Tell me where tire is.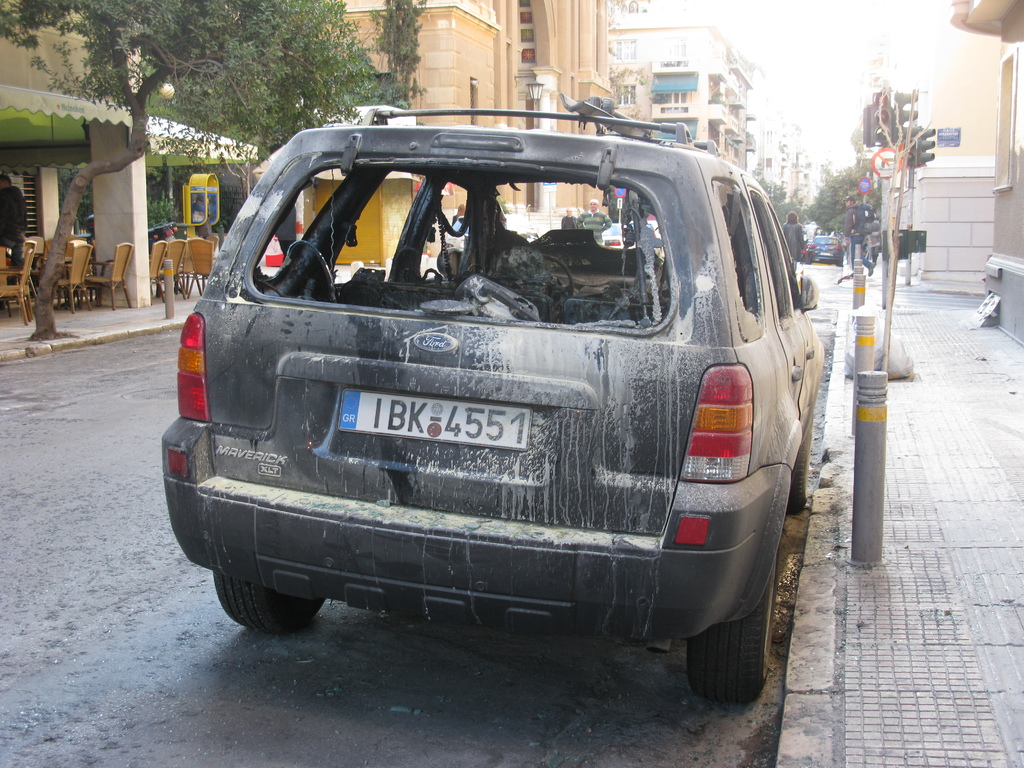
tire is at l=787, t=392, r=816, b=508.
